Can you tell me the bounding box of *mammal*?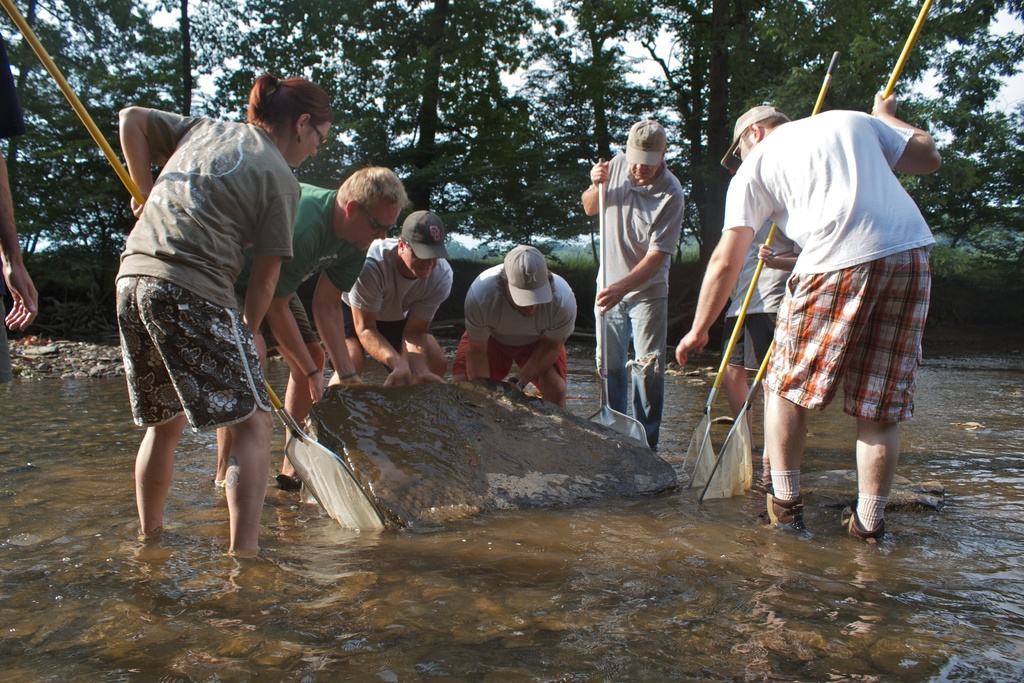
<bbox>579, 115, 684, 446</bbox>.
